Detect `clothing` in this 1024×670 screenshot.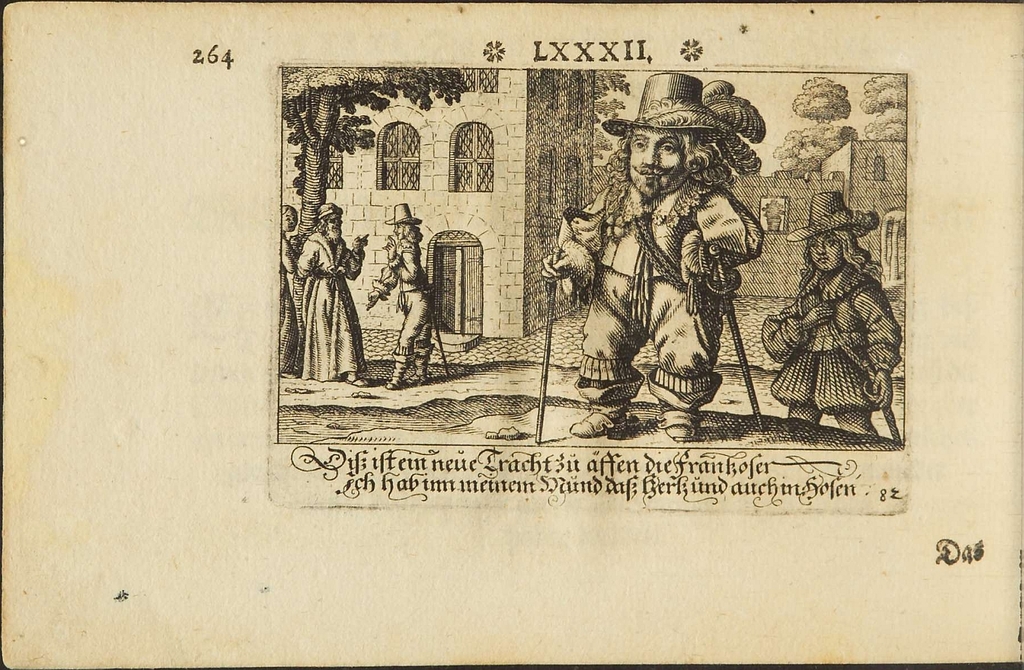
Detection: detection(762, 179, 911, 454).
